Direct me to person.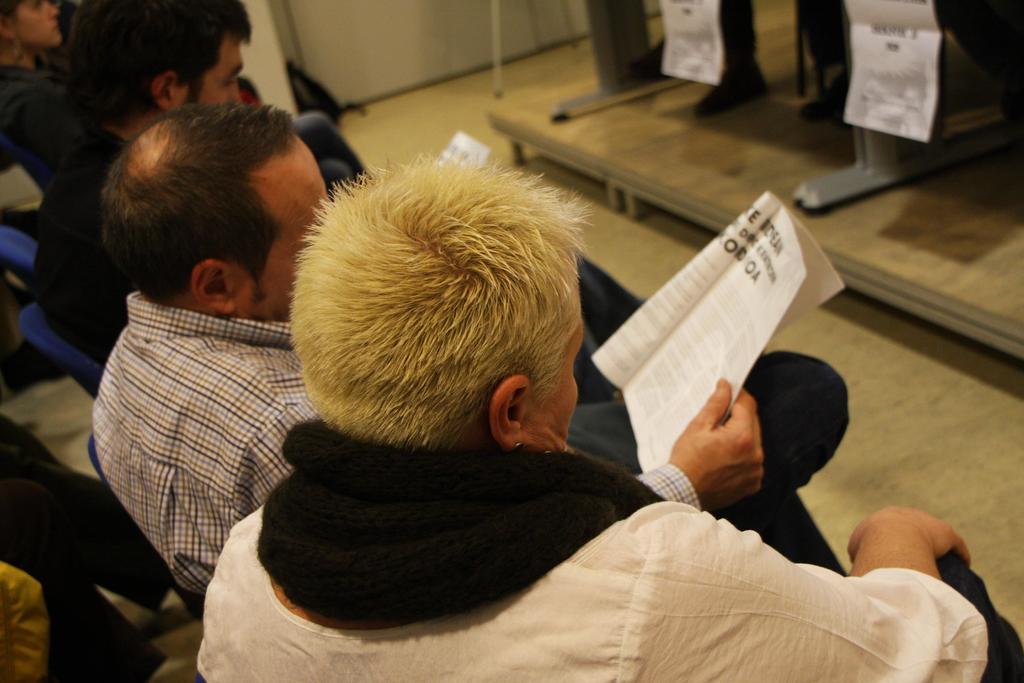
Direction: [x1=29, y1=0, x2=260, y2=369].
